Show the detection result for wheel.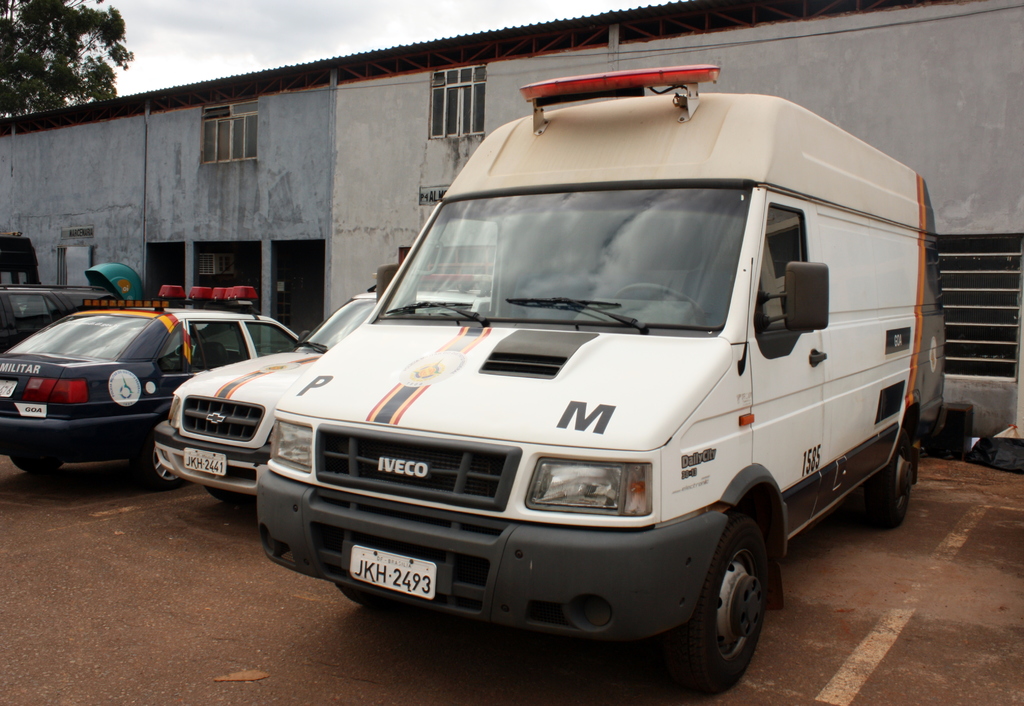
150 442 184 488.
